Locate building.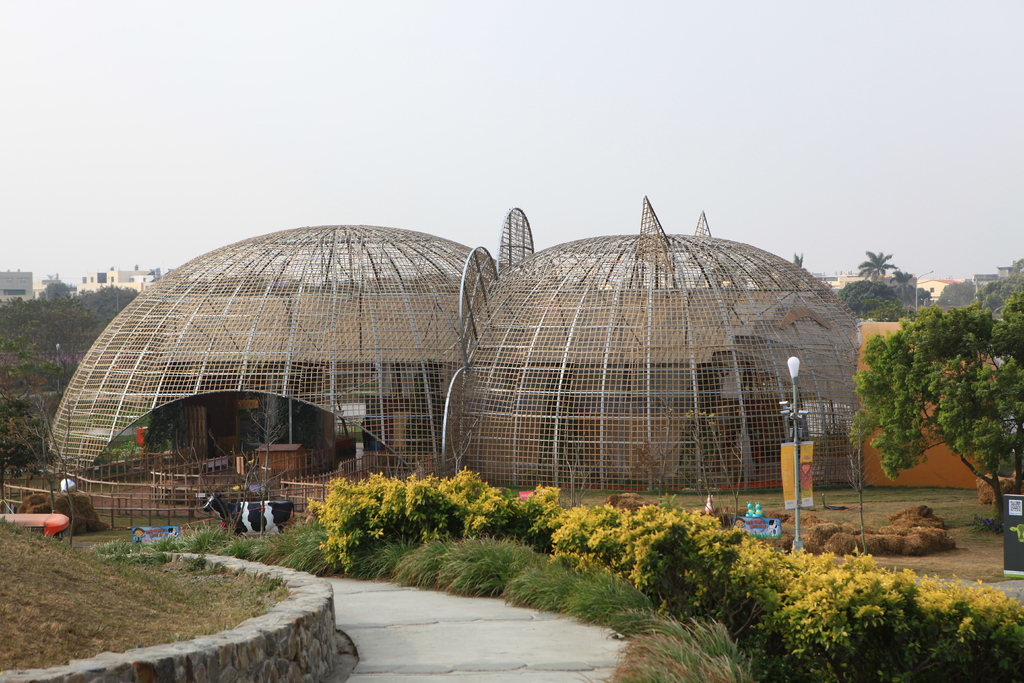
Bounding box: [468,226,857,490].
